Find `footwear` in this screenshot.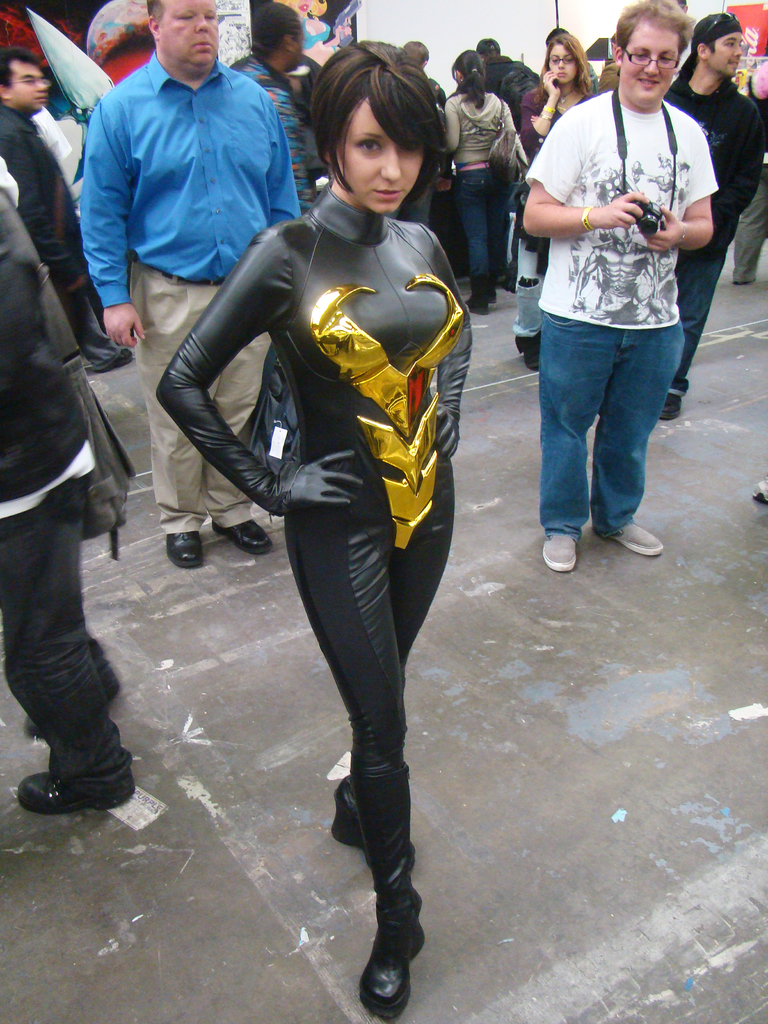
The bounding box for `footwear` is 164 534 204 570.
